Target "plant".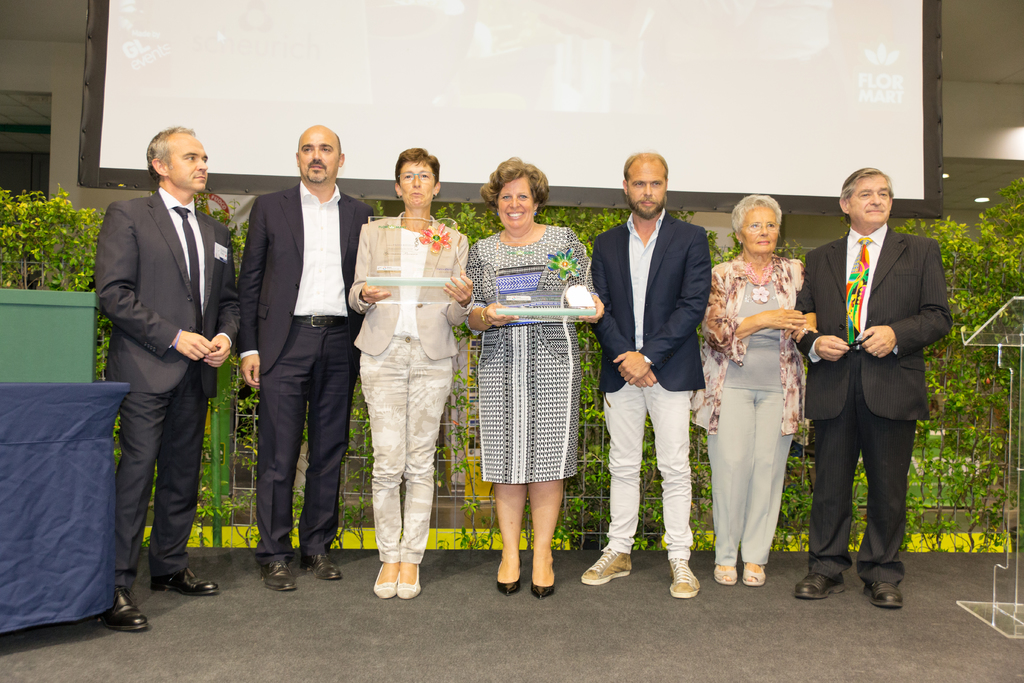
Target region: (428, 193, 508, 251).
